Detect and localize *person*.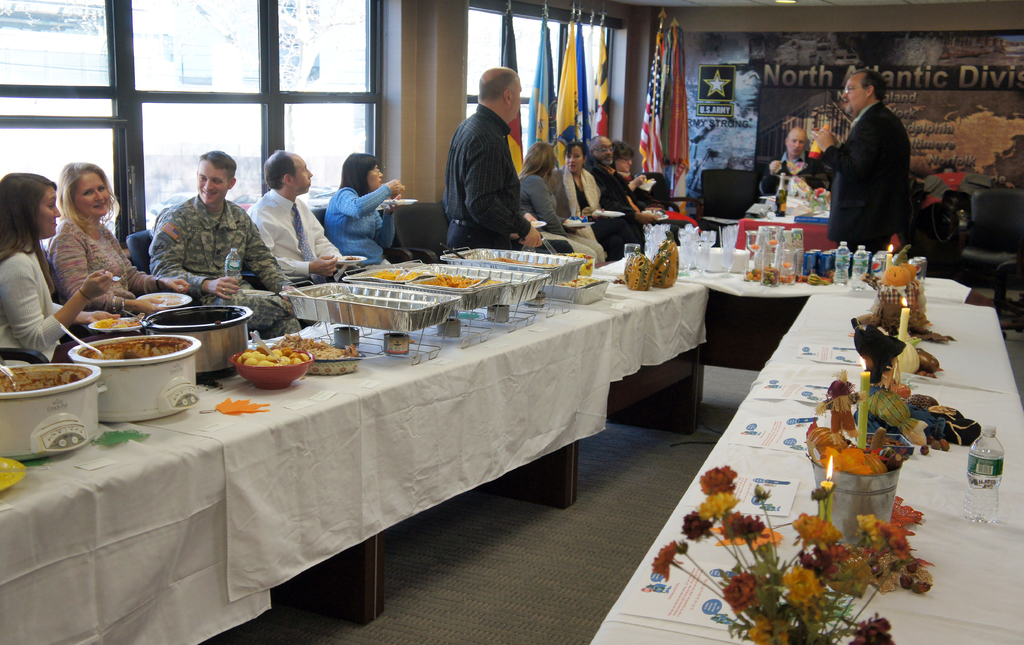
Localized at <region>324, 152, 406, 267</region>.
